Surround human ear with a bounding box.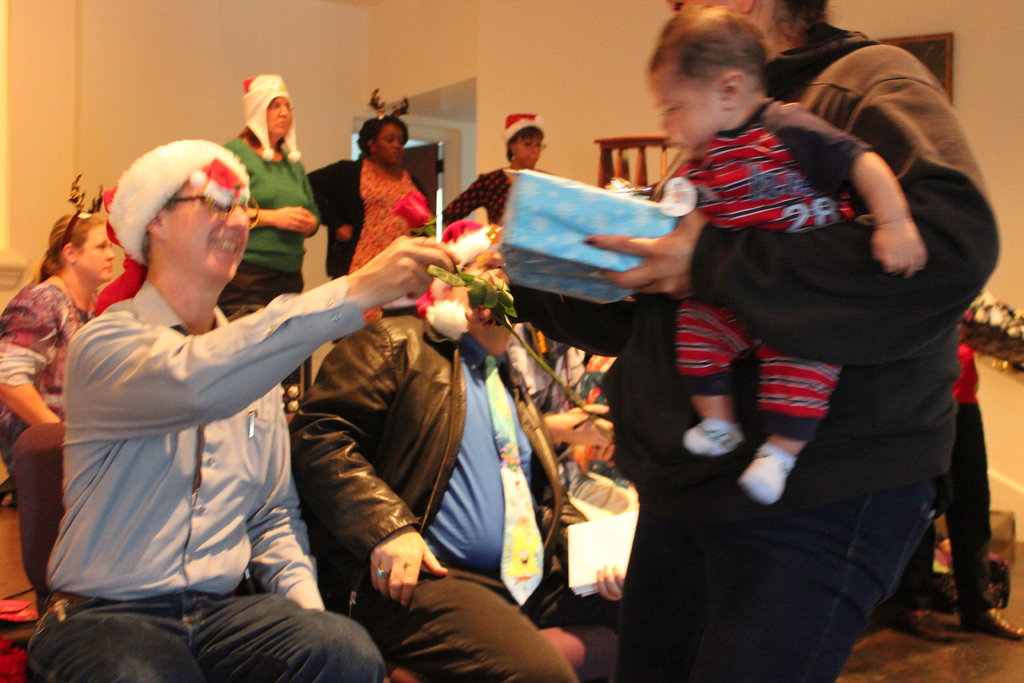
bbox=(63, 241, 77, 262).
